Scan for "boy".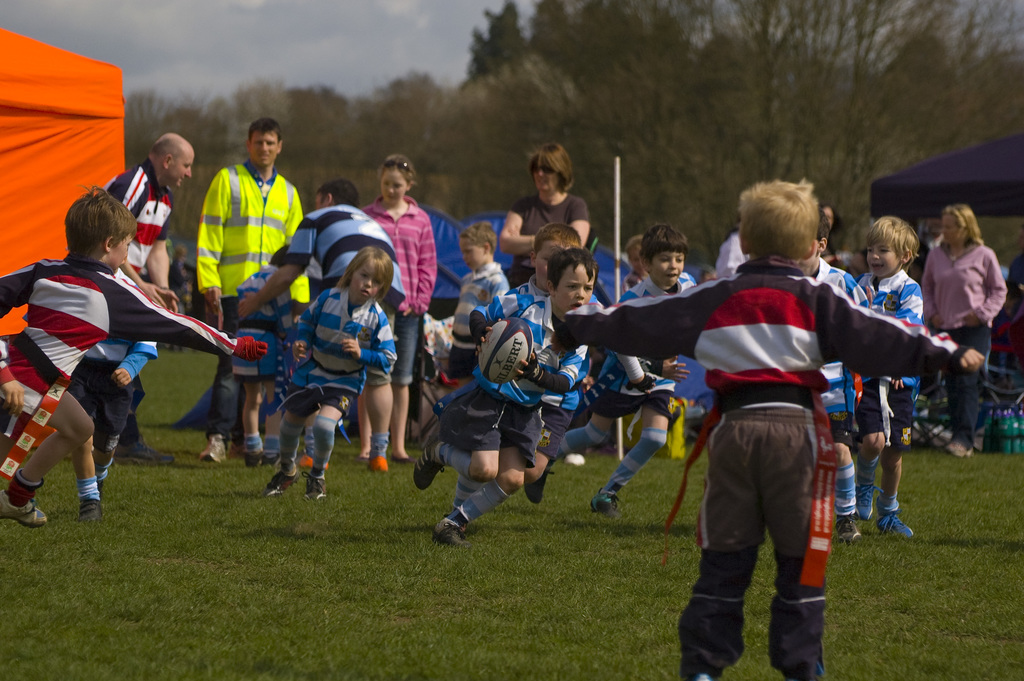
Scan result: {"left": 261, "top": 243, "right": 396, "bottom": 498}.
